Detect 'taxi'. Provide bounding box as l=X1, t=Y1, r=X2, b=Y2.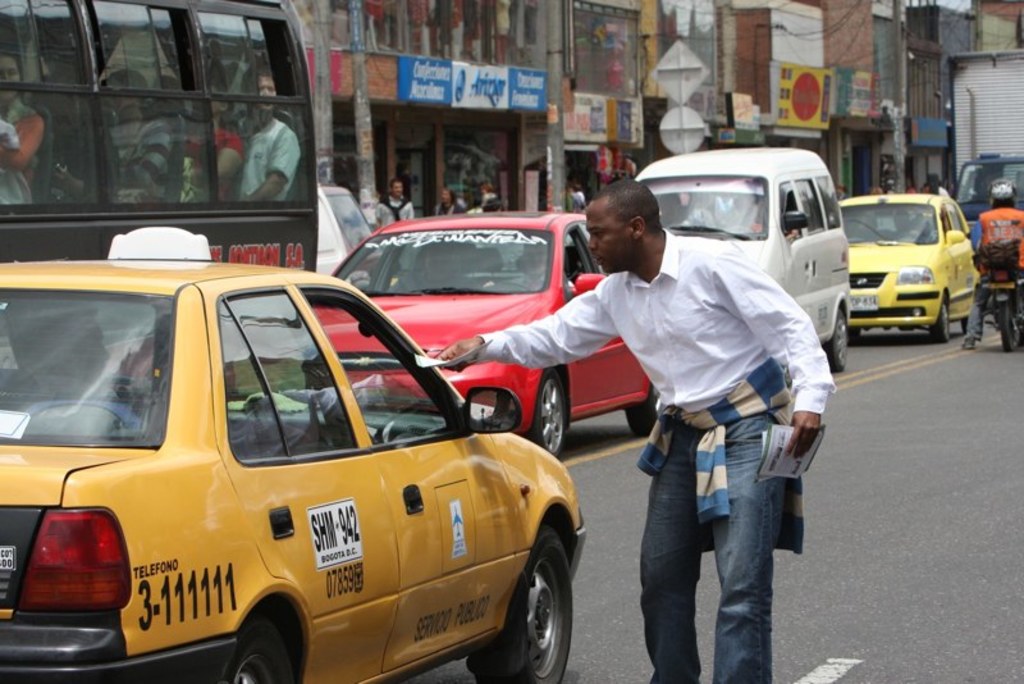
l=0, t=254, r=599, b=683.
